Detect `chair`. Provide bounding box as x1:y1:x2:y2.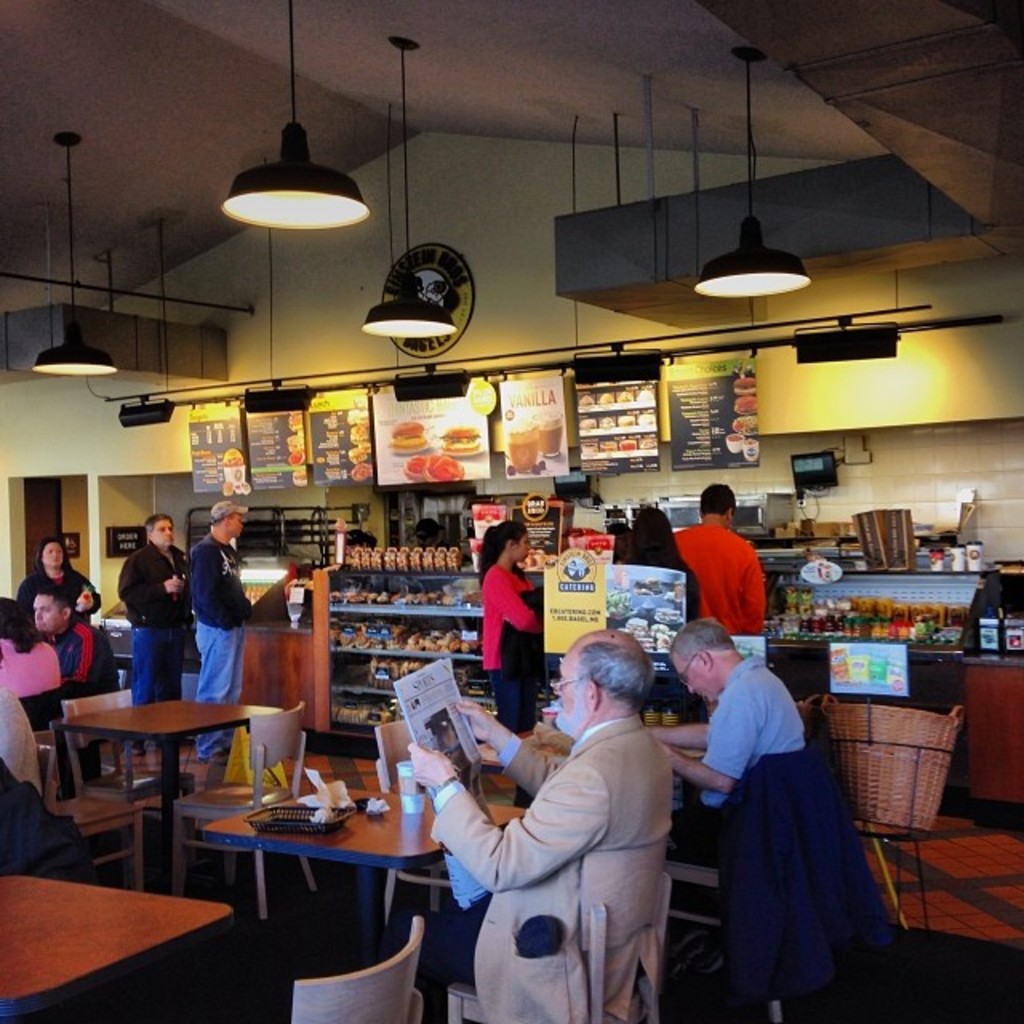
24:688:75:784.
